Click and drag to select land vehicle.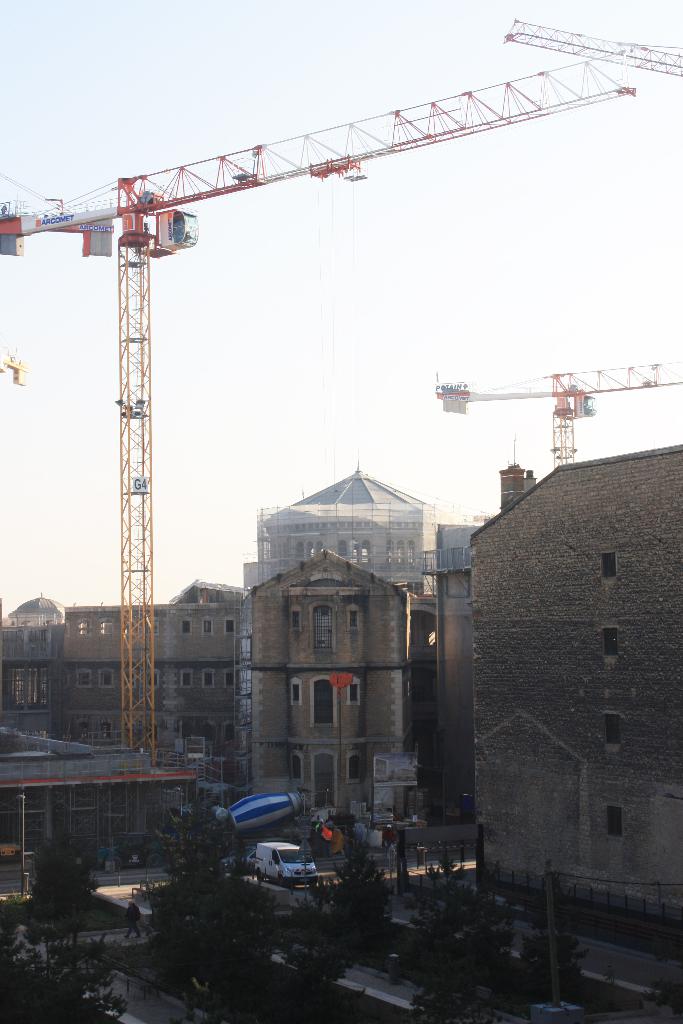
Selection: (212, 788, 306, 829).
